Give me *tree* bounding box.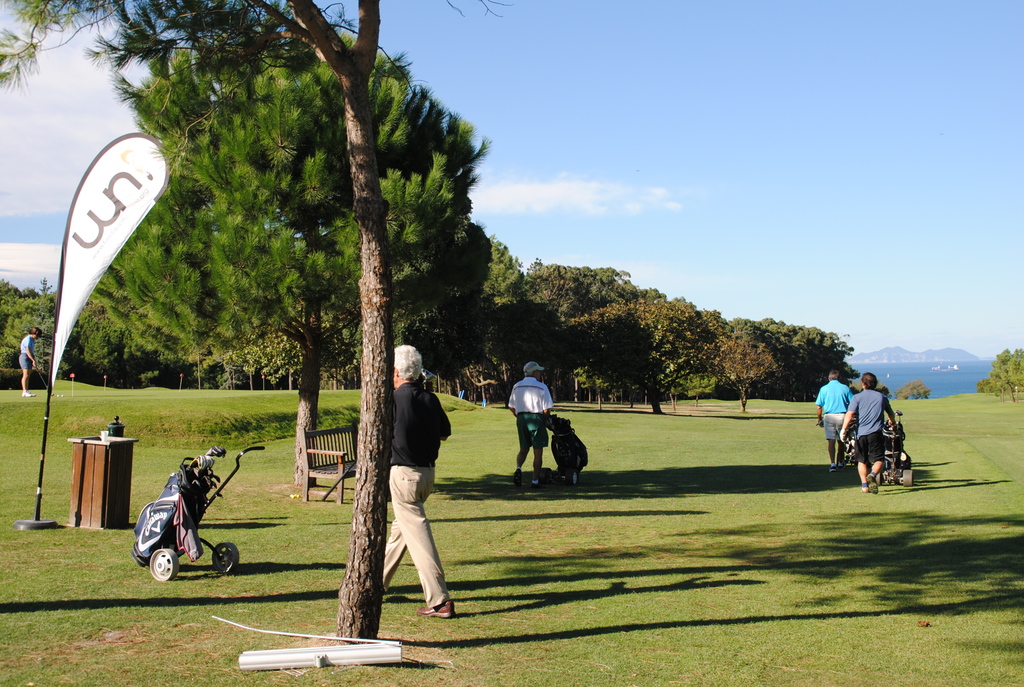
[988, 342, 1023, 400].
